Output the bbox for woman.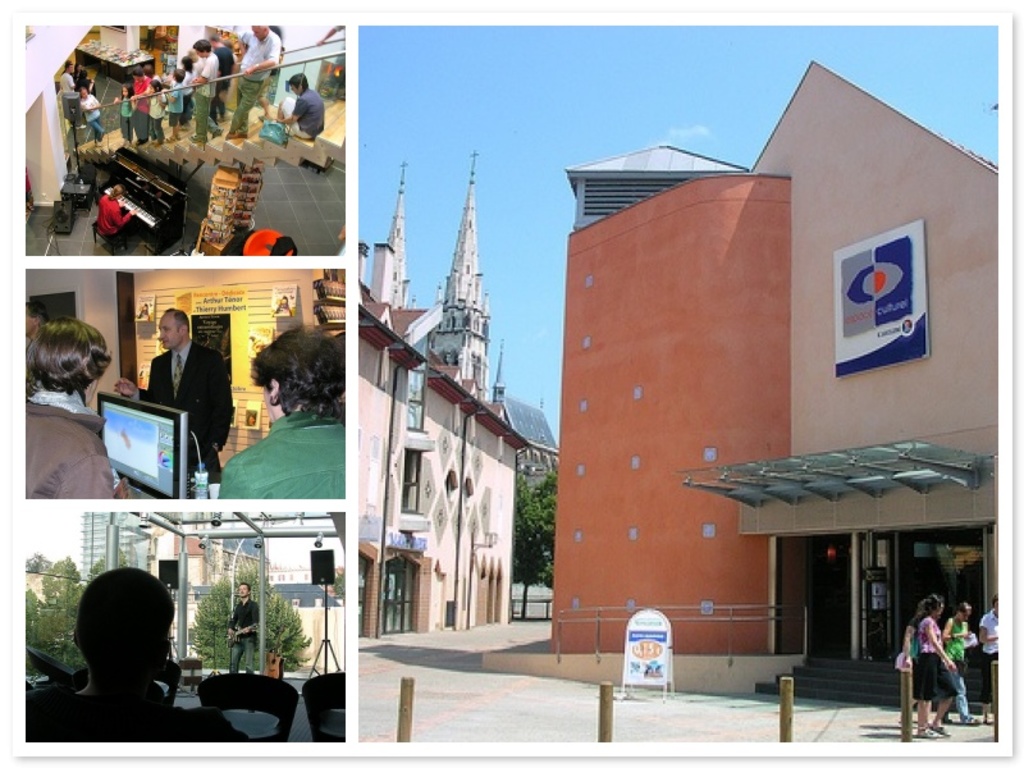
bbox=[902, 603, 964, 745].
